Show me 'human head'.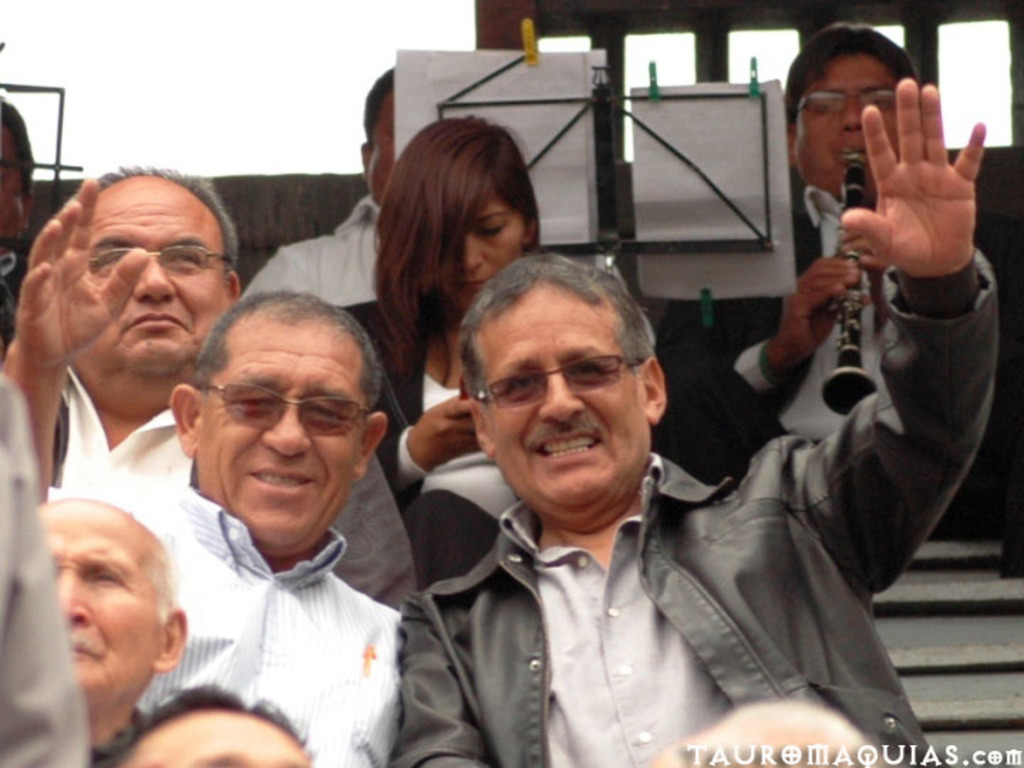
'human head' is here: (left=85, top=683, right=316, bottom=767).
